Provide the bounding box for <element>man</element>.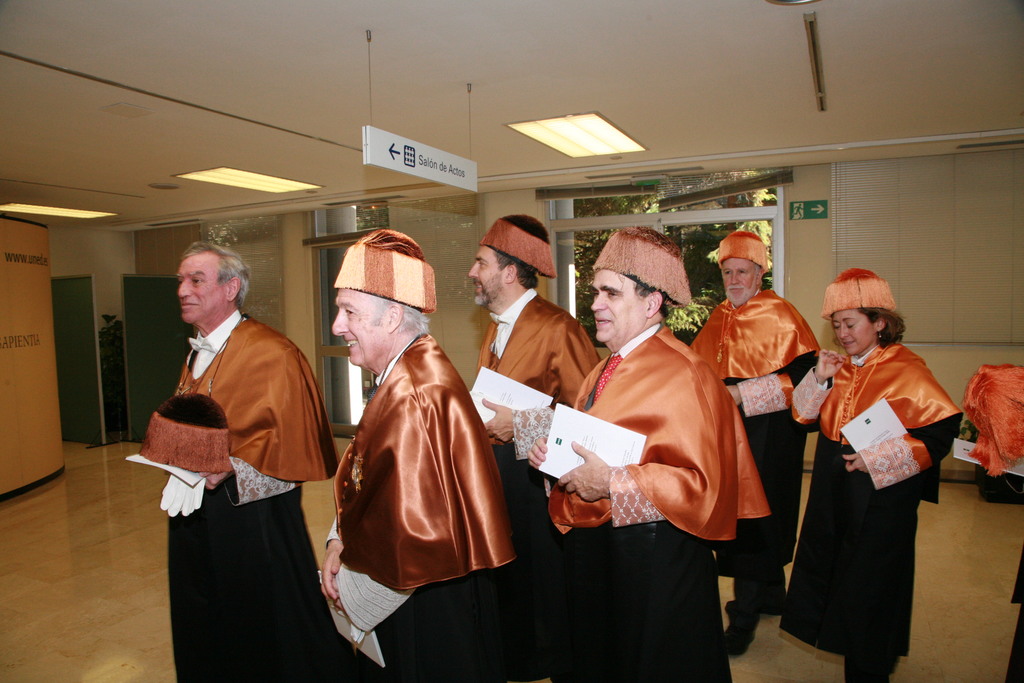
<box>127,234,355,682</box>.
